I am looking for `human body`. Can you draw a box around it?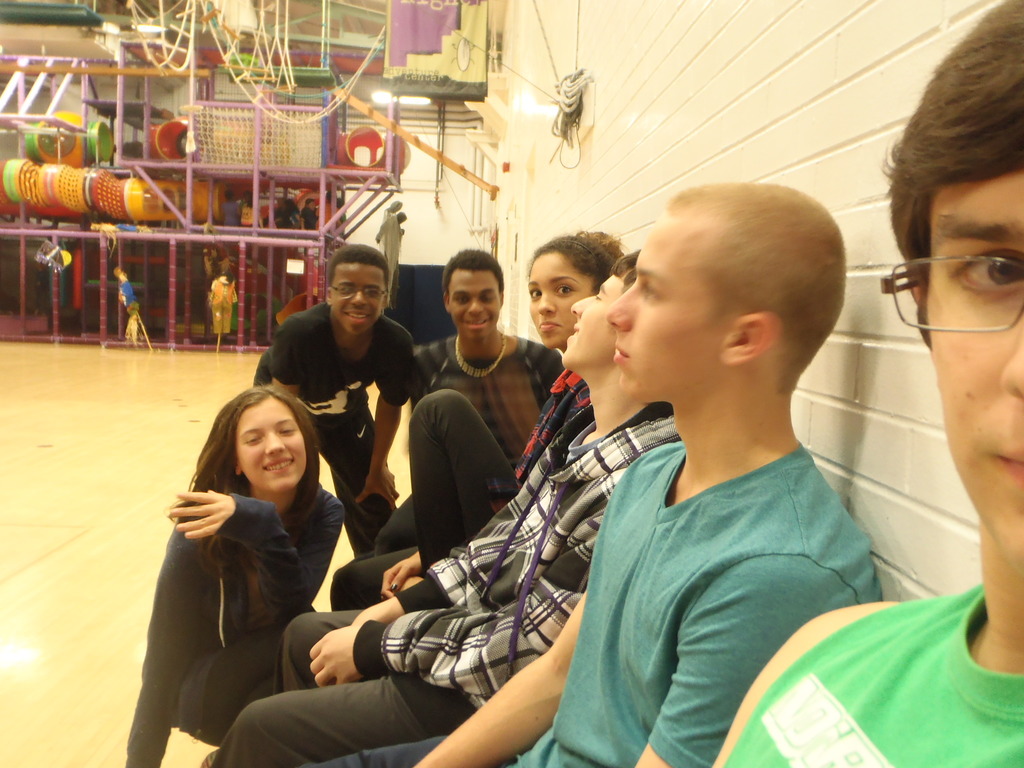
Sure, the bounding box is locate(257, 245, 420, 555).
